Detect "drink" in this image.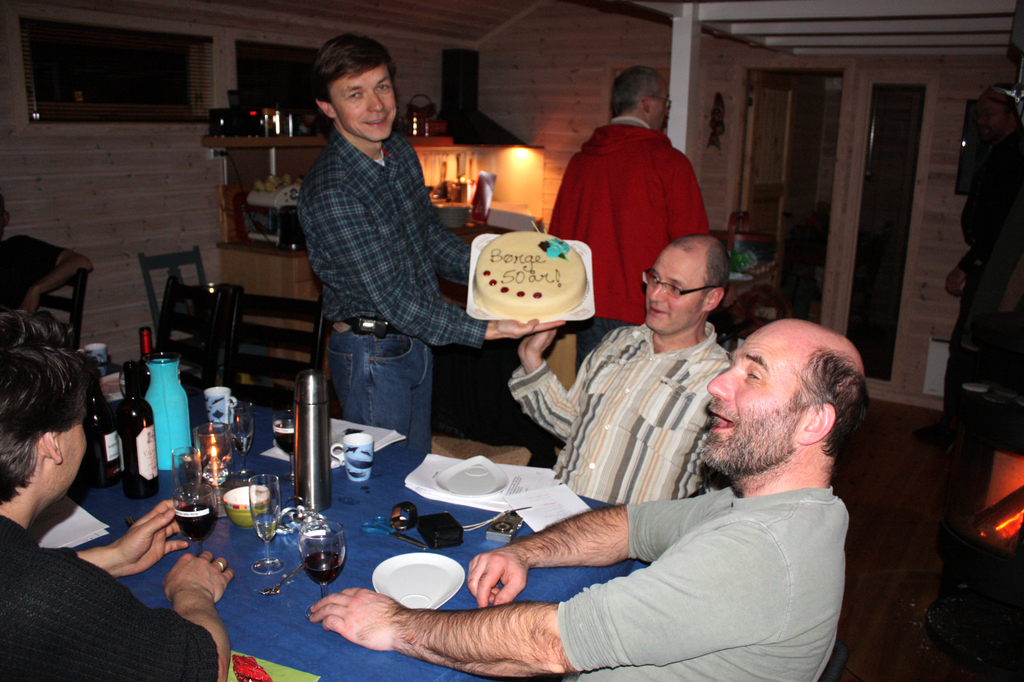
Detection: 269, 409, 299, 478.
